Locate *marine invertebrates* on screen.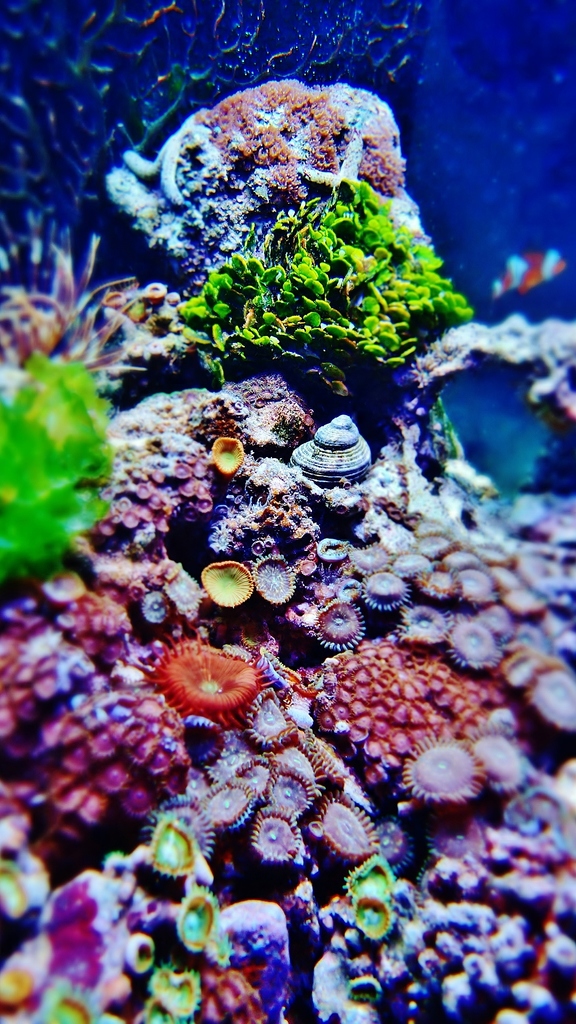
On screen at [266,547,312,618].
